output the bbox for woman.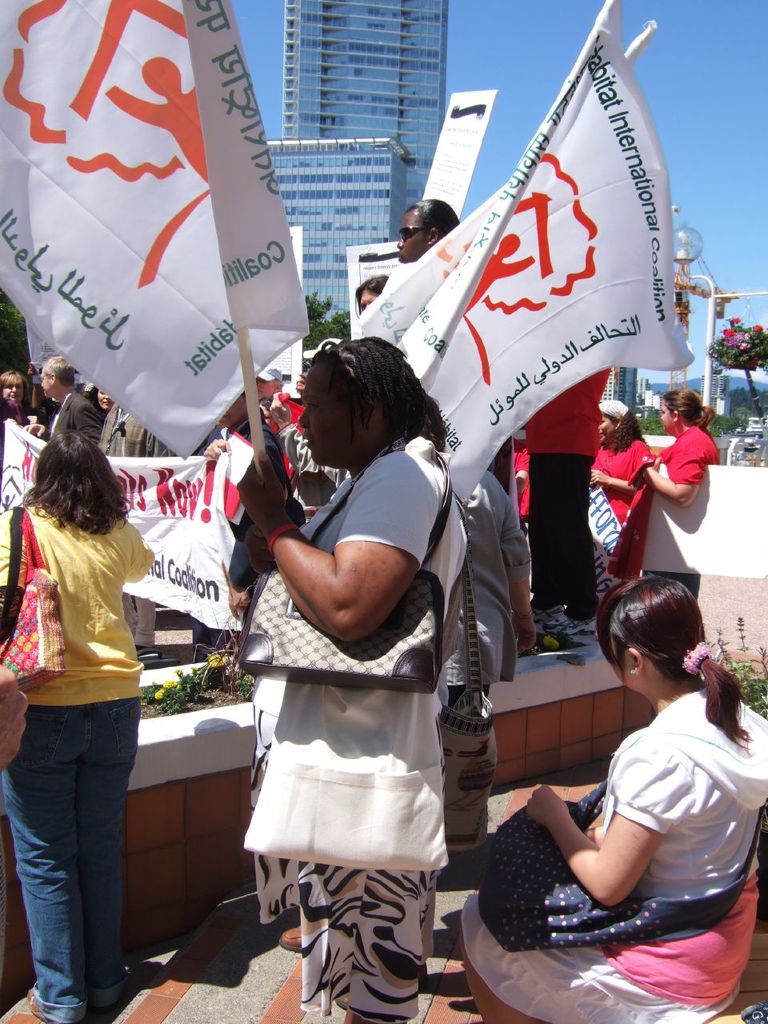
x1=0, y1=430, x2=152, y2=1023.
